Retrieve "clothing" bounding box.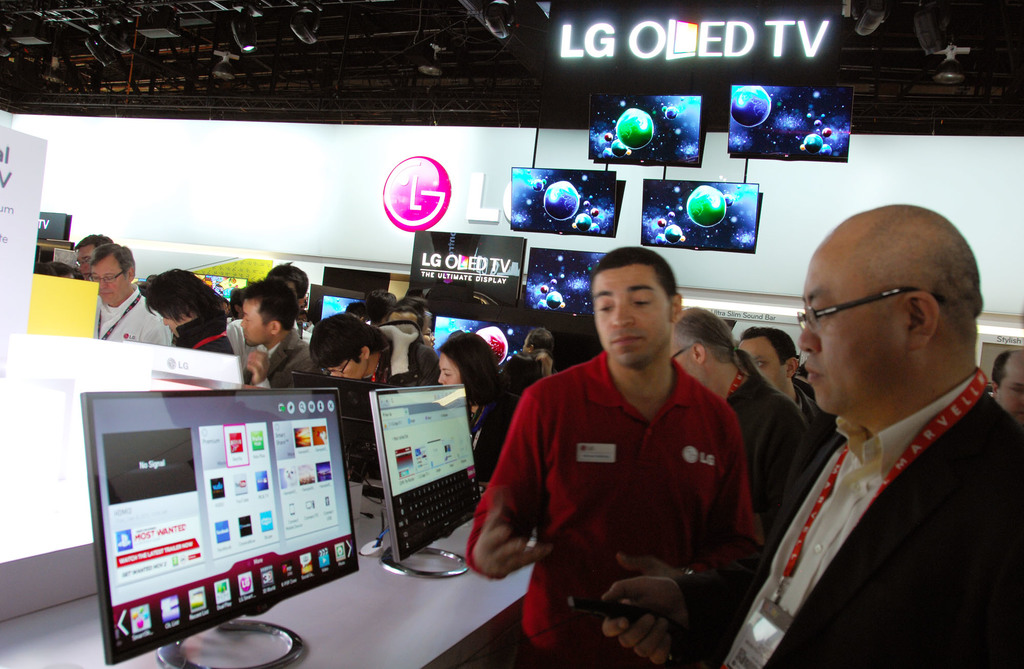
Bounding box: <bbox>717, 367, 813, 536</bbox>.
